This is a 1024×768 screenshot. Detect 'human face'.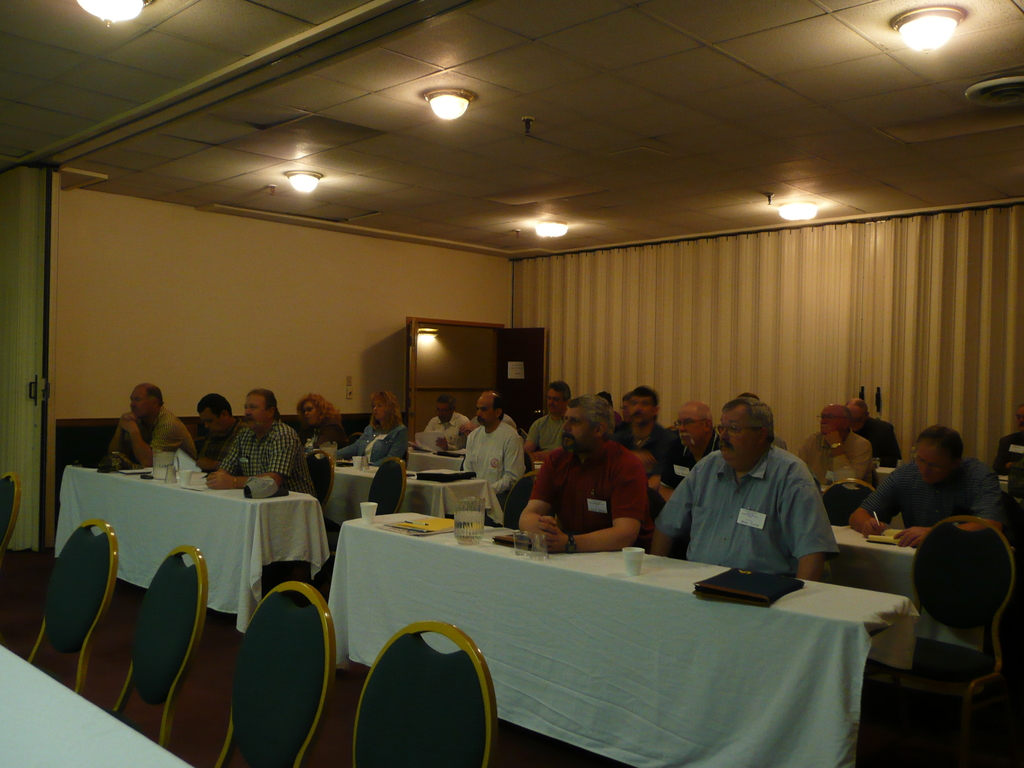
199 406 224 437.
